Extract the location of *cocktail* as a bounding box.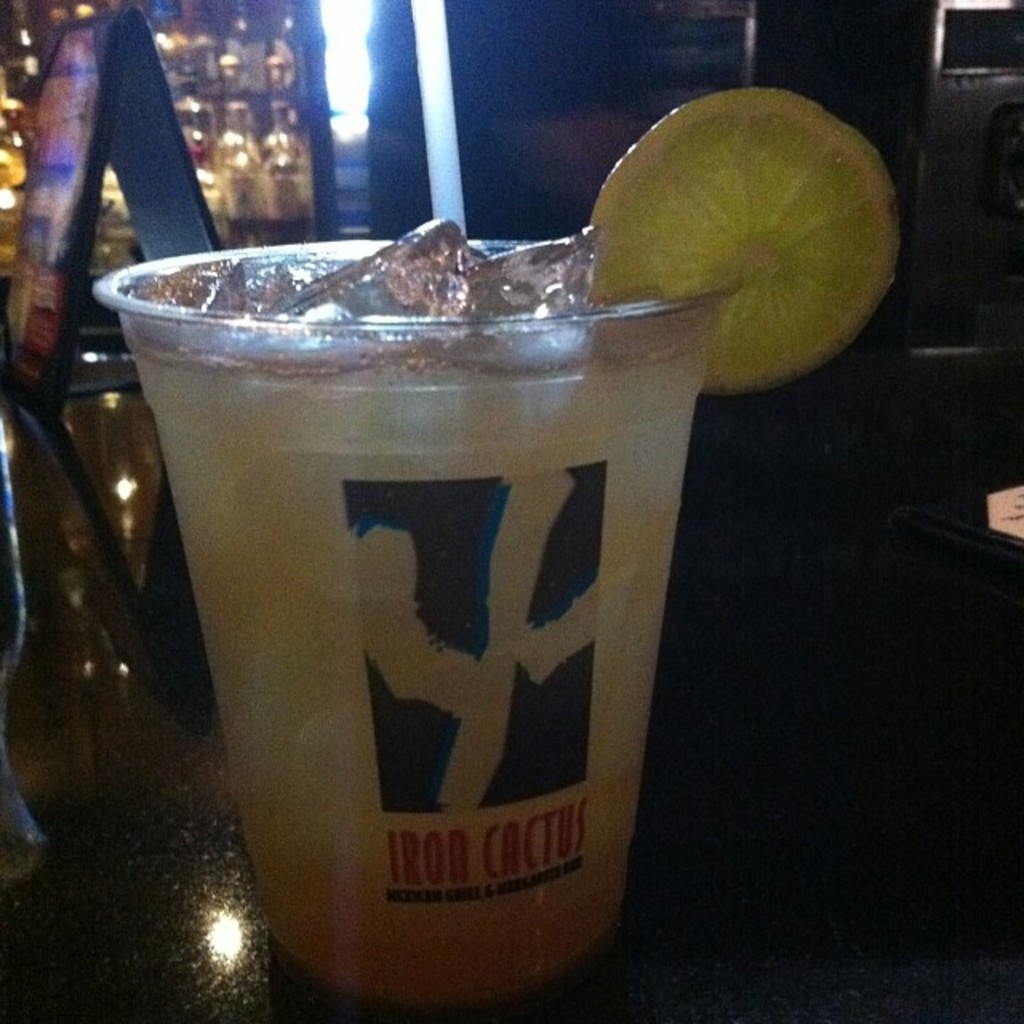
85,82,907,997.
